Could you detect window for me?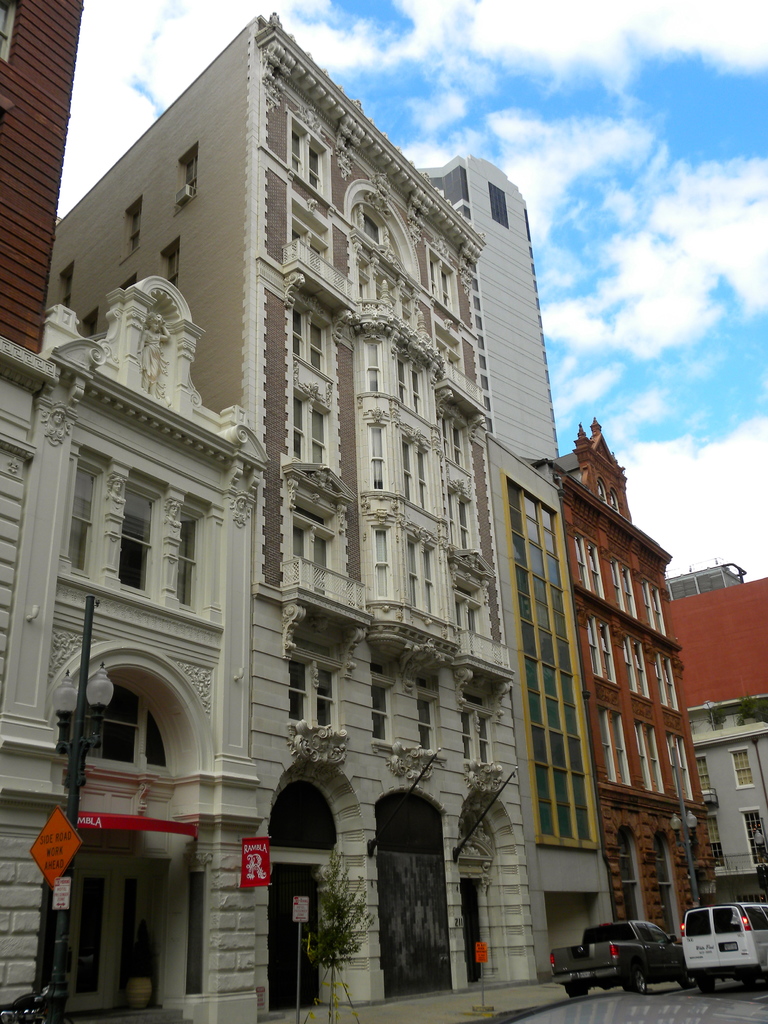
Detection result: x1=619 y1=563 x2=640 y2=616.
